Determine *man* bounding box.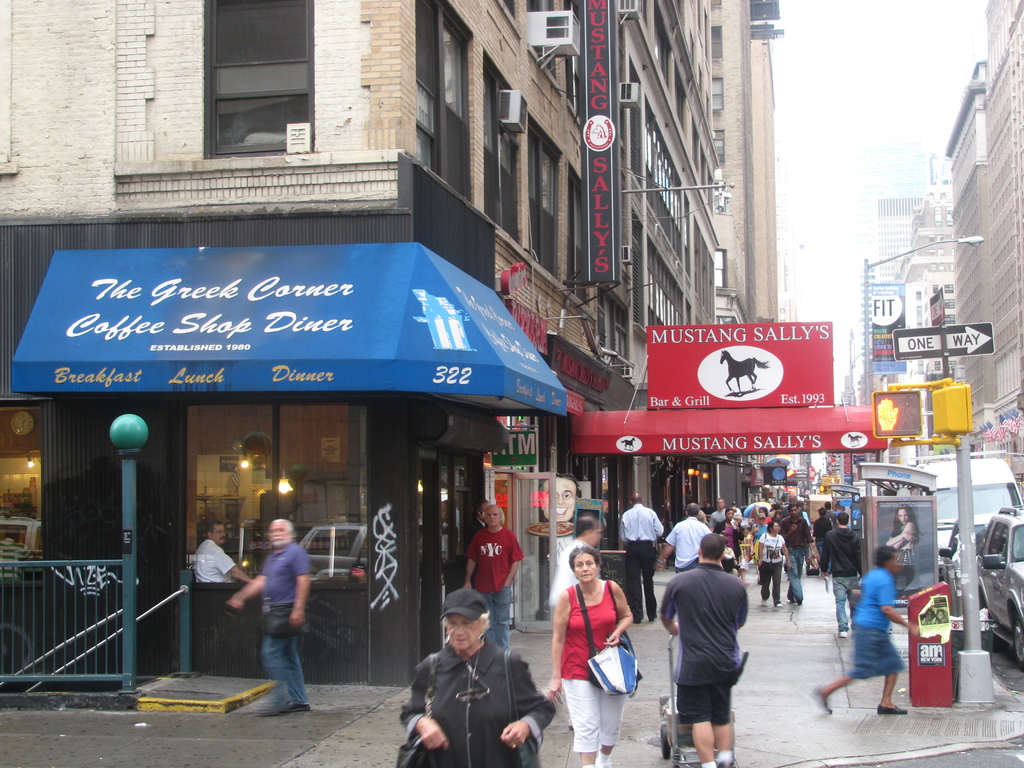
Determined: [193,516,260,679].
